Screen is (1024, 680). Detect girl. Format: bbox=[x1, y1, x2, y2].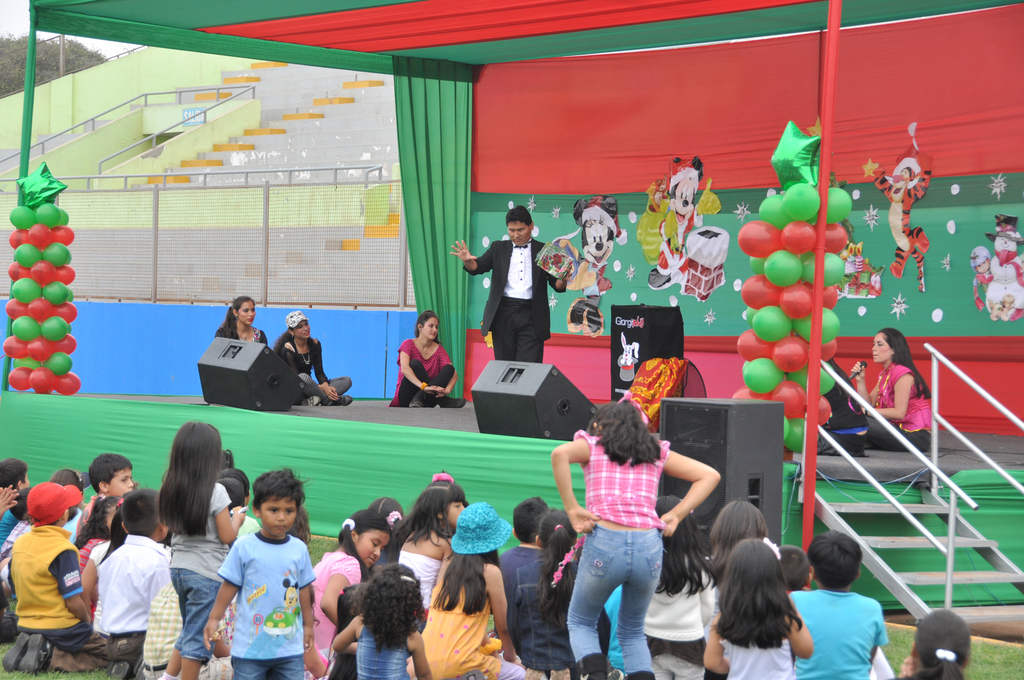
bbox=[273, 311, 352, 404].
